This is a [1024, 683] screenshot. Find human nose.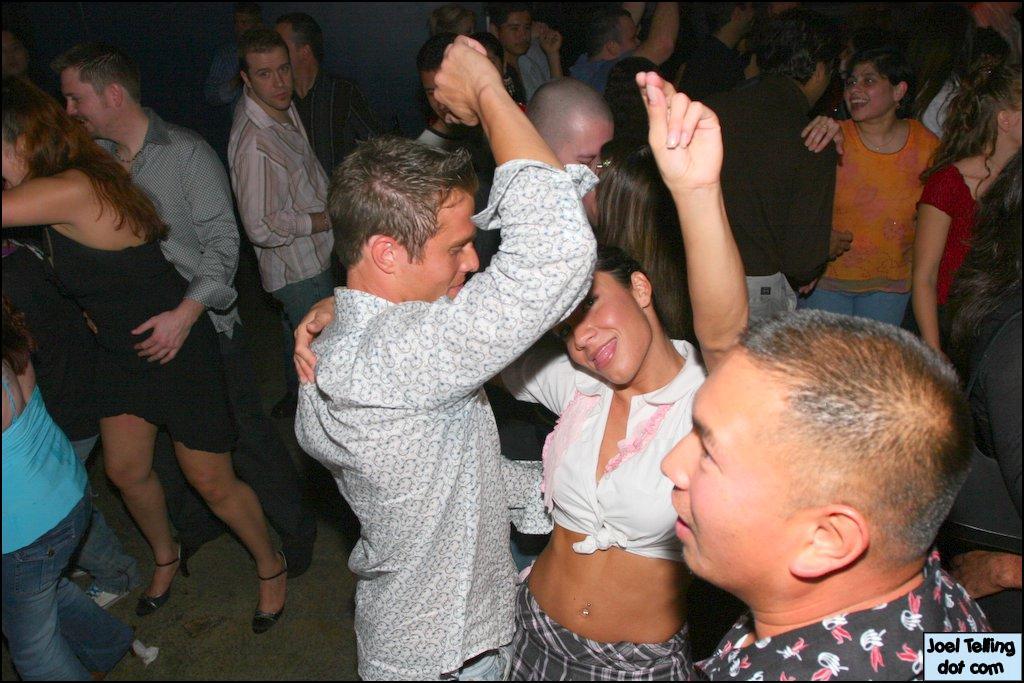
Bounding box: <region>662, 420, 688, 489</region>.
